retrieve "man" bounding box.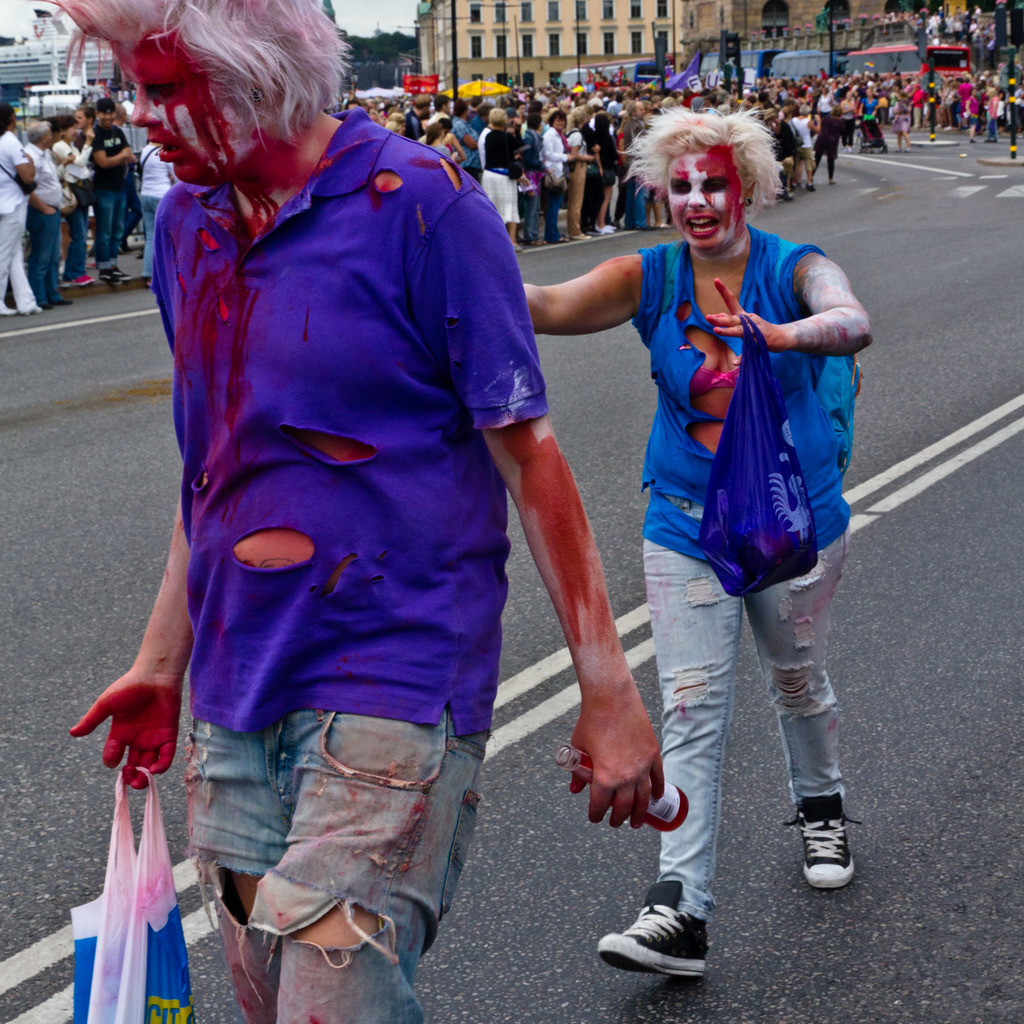
Bounding box: box=[618, 99, 649, 228].
